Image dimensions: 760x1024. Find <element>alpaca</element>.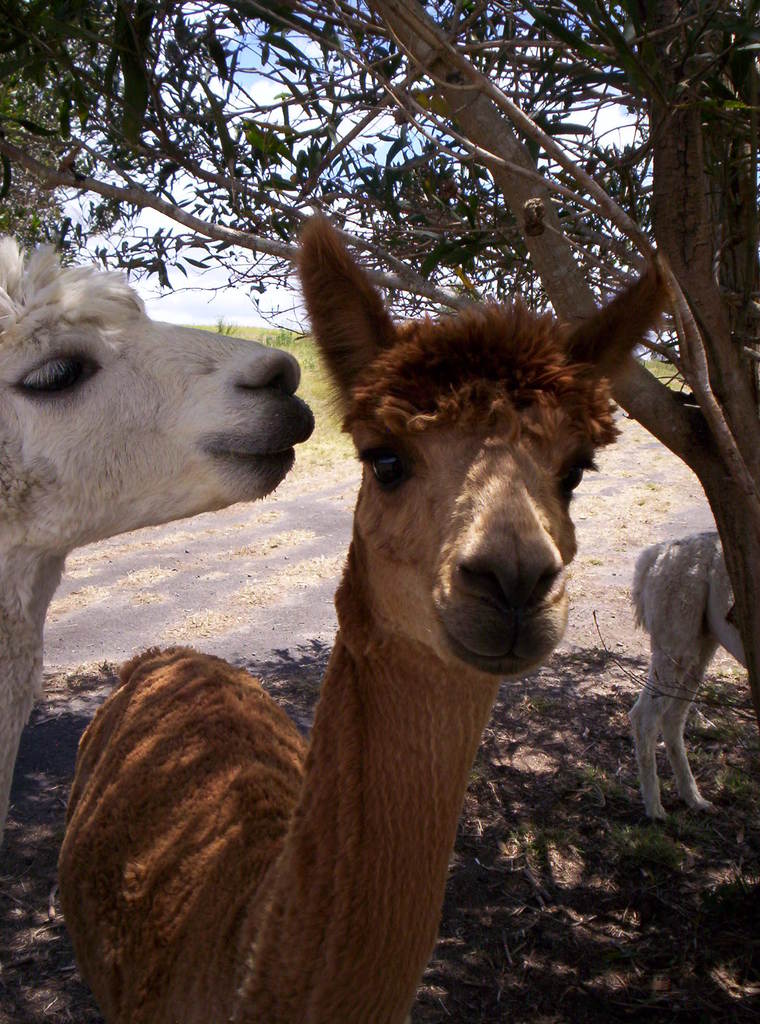
<region>56, 214, 685, 1023</region>.
